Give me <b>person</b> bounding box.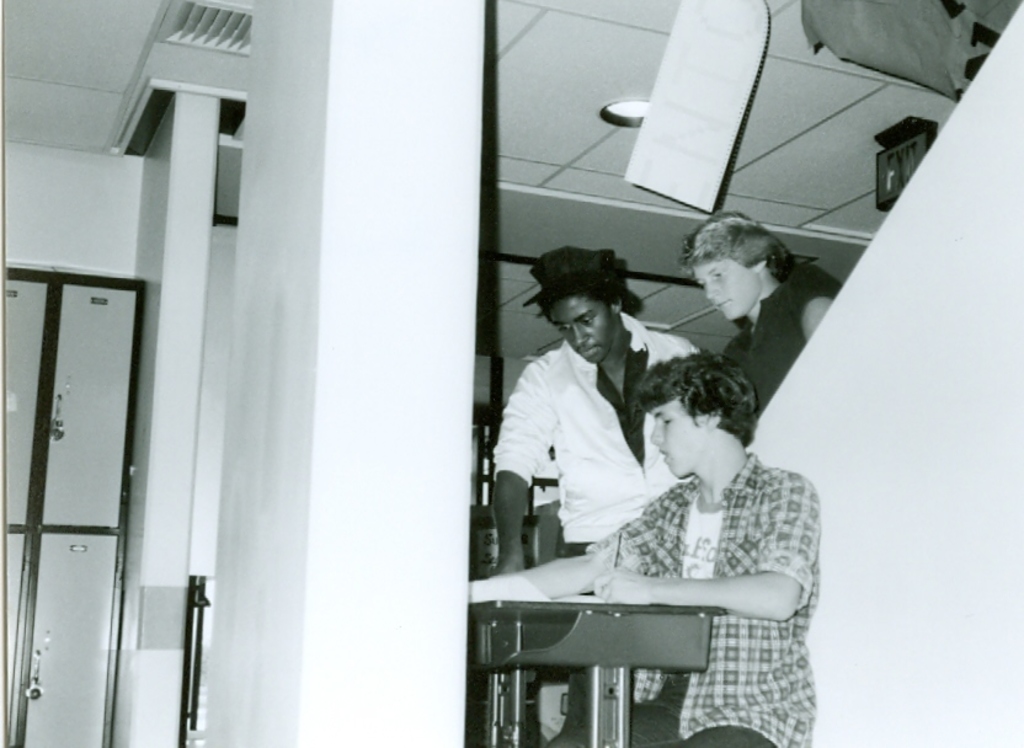
l=668, t=205, r=809, b=383.
